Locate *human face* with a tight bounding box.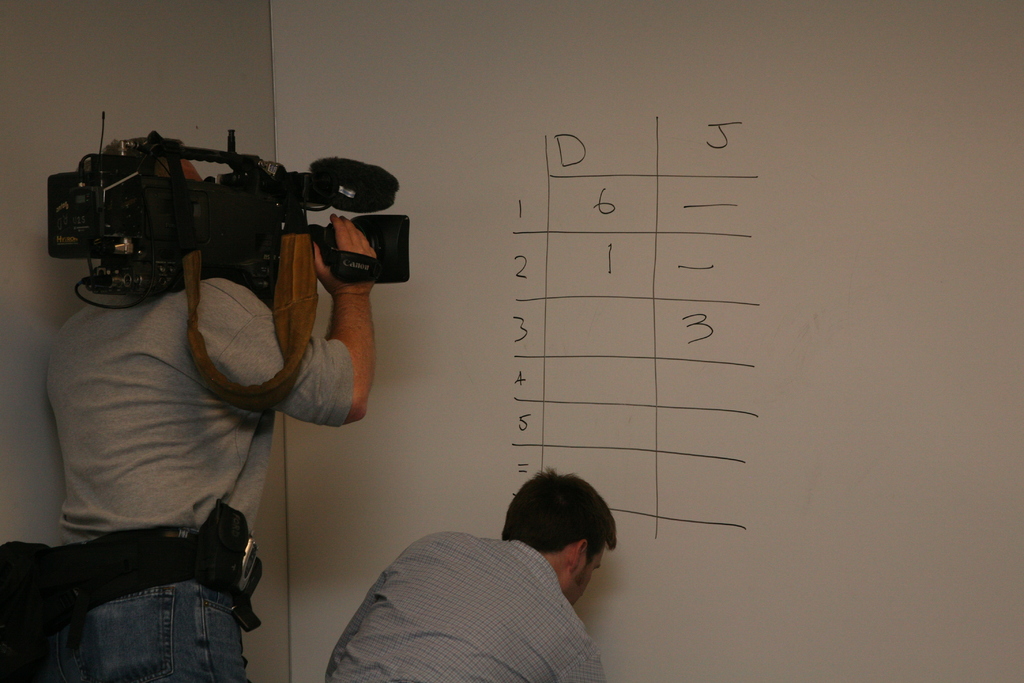
bbox=[568, 548, 603, 613].
